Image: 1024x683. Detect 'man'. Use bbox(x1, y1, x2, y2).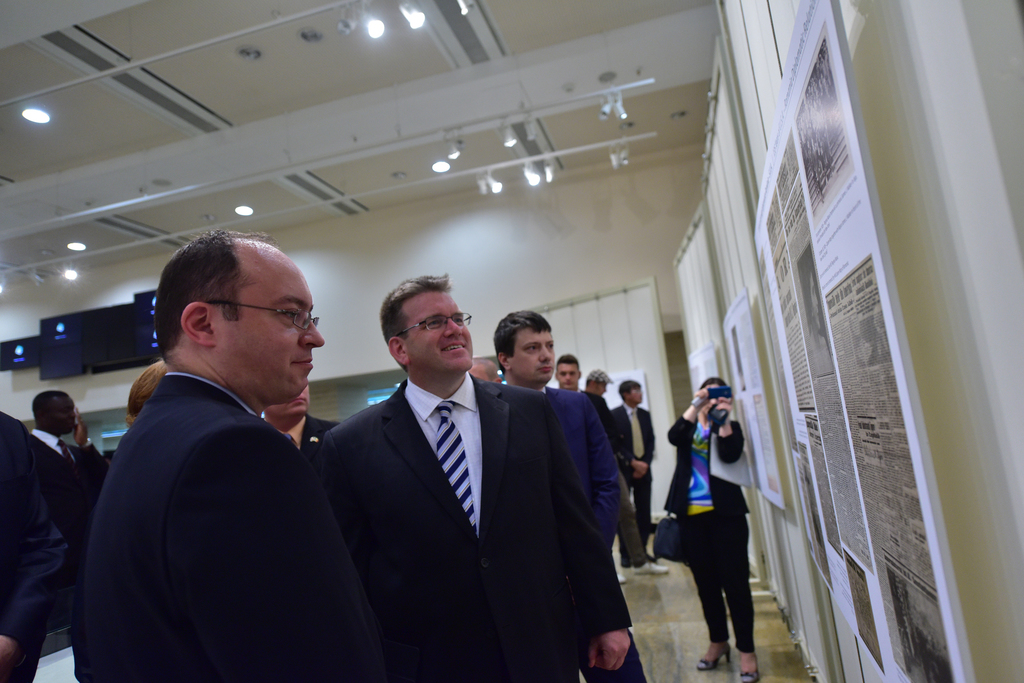
bbox(20, 388, 113, 682).
